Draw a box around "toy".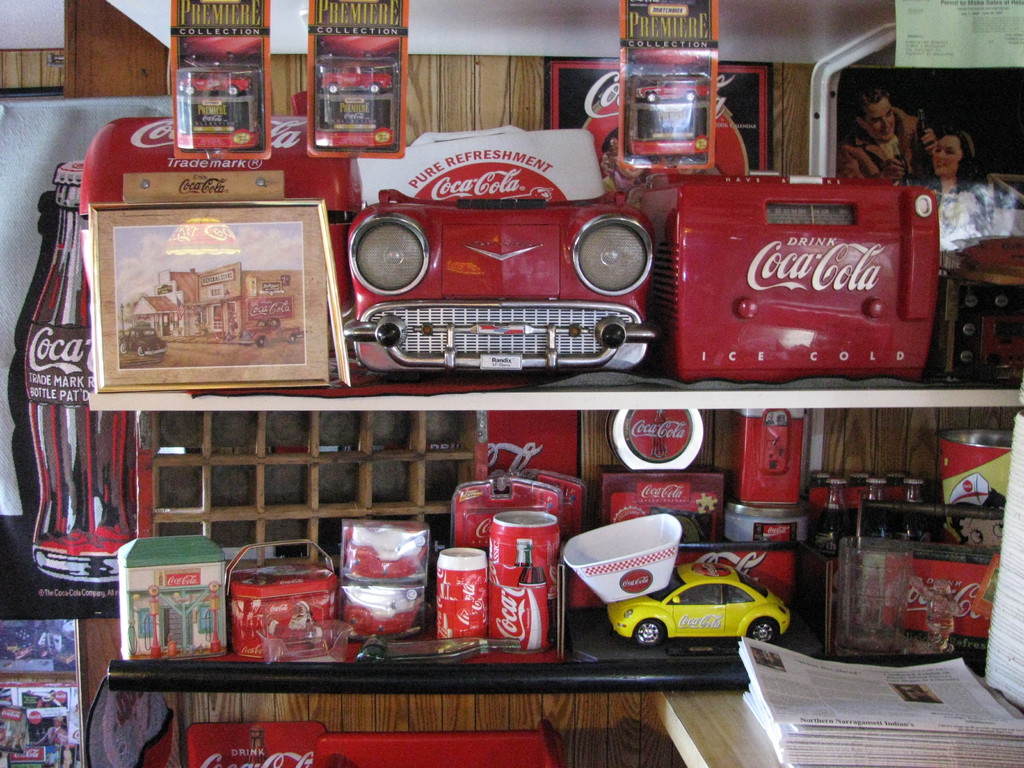
crop(338, 522, 433, 579).
